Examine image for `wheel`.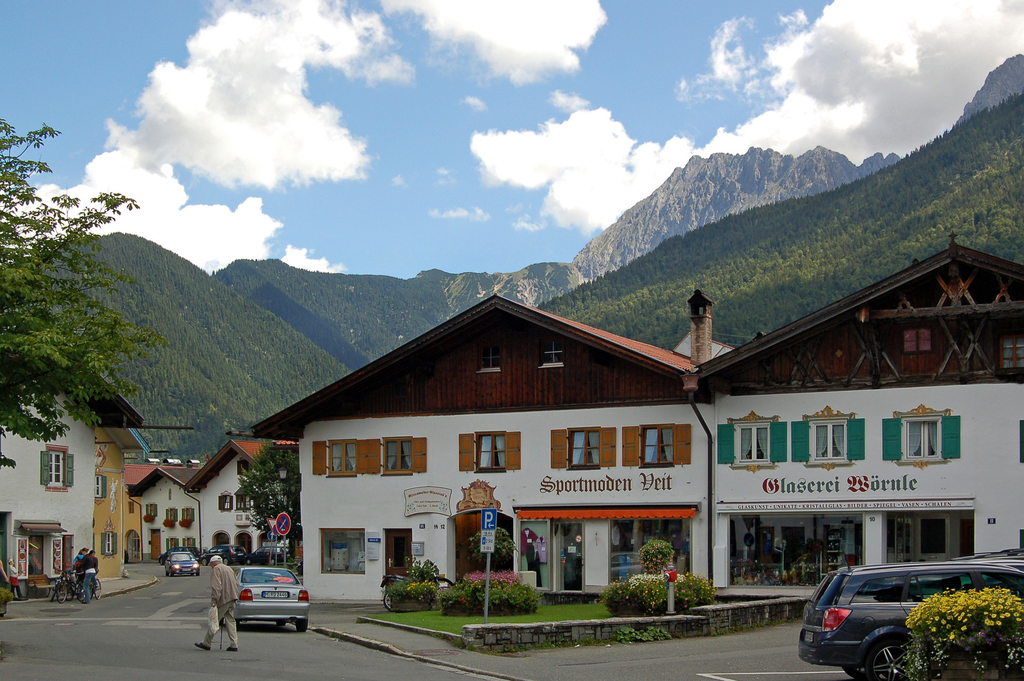
Examination result: (866, 639, 917, 680).
